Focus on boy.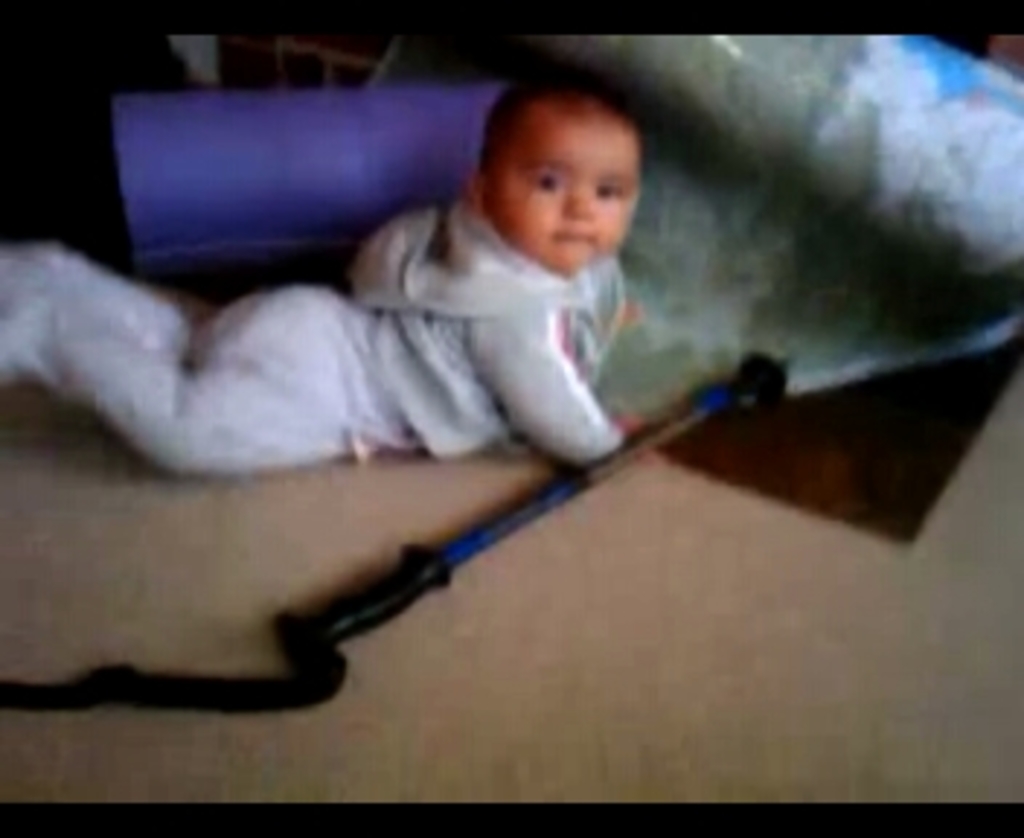
Focused at select_region(0, 79, 707, 483).
